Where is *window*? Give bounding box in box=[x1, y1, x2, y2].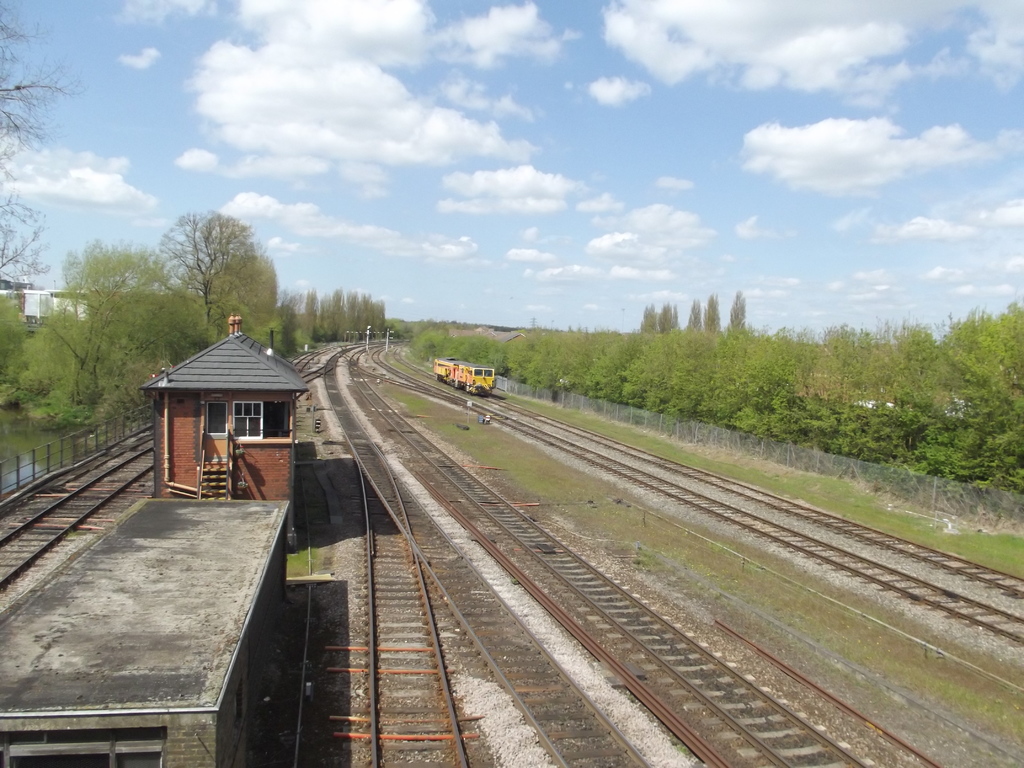
box=[207, 402, 222, 435].
